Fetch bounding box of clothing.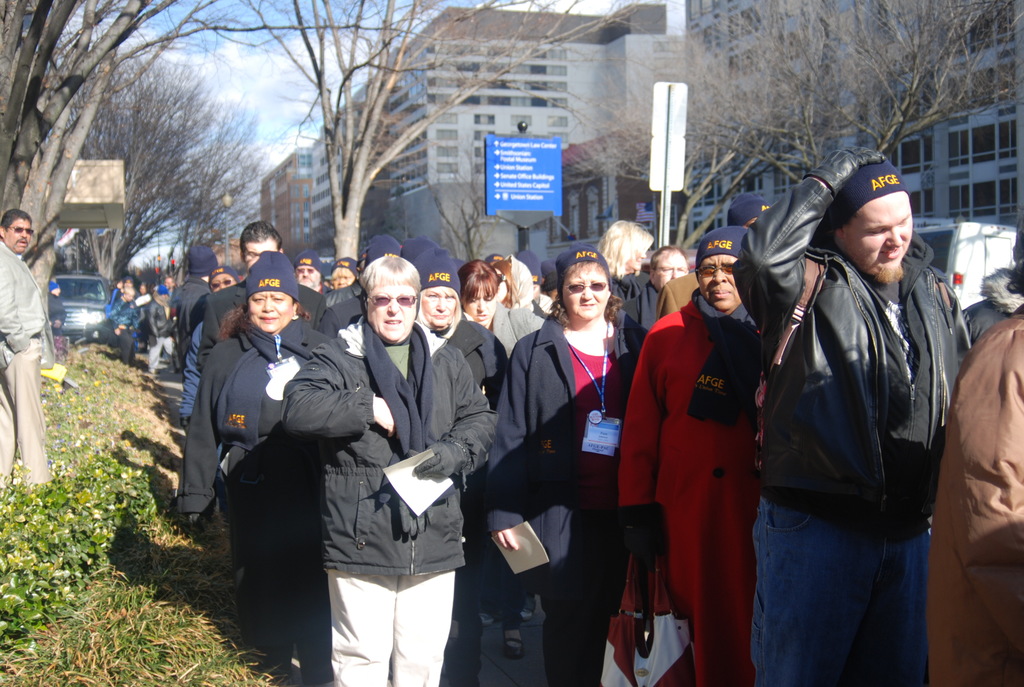
Bbox: 732 177 973 686.
